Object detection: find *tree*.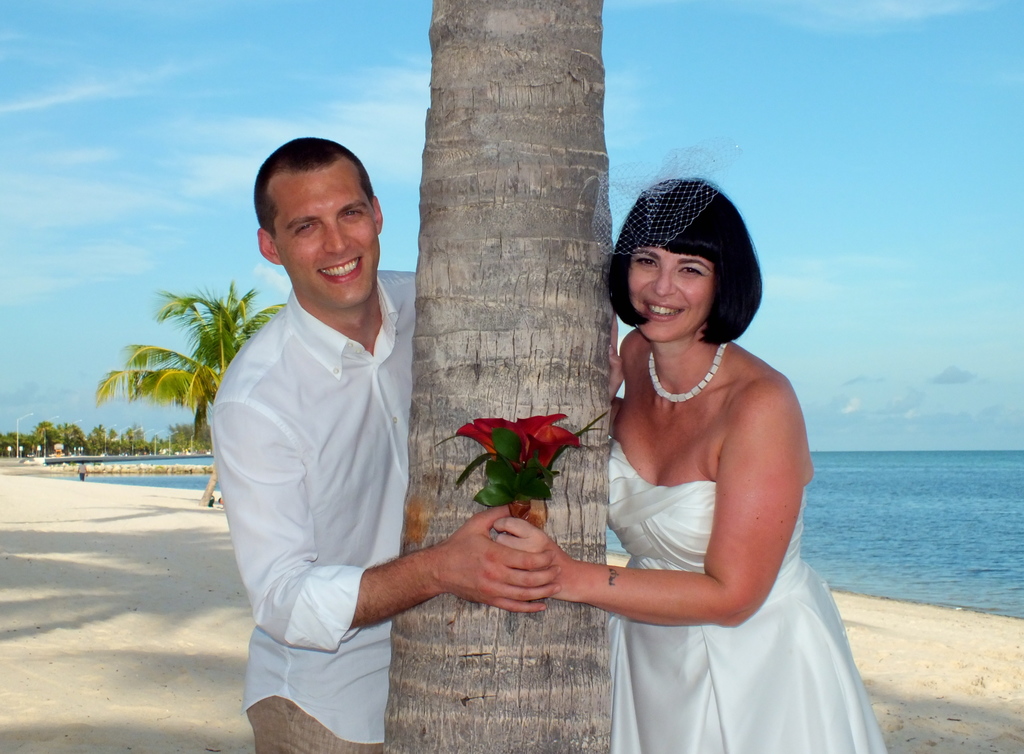
[x1=97, y1=284, x2=285, y2=508].
